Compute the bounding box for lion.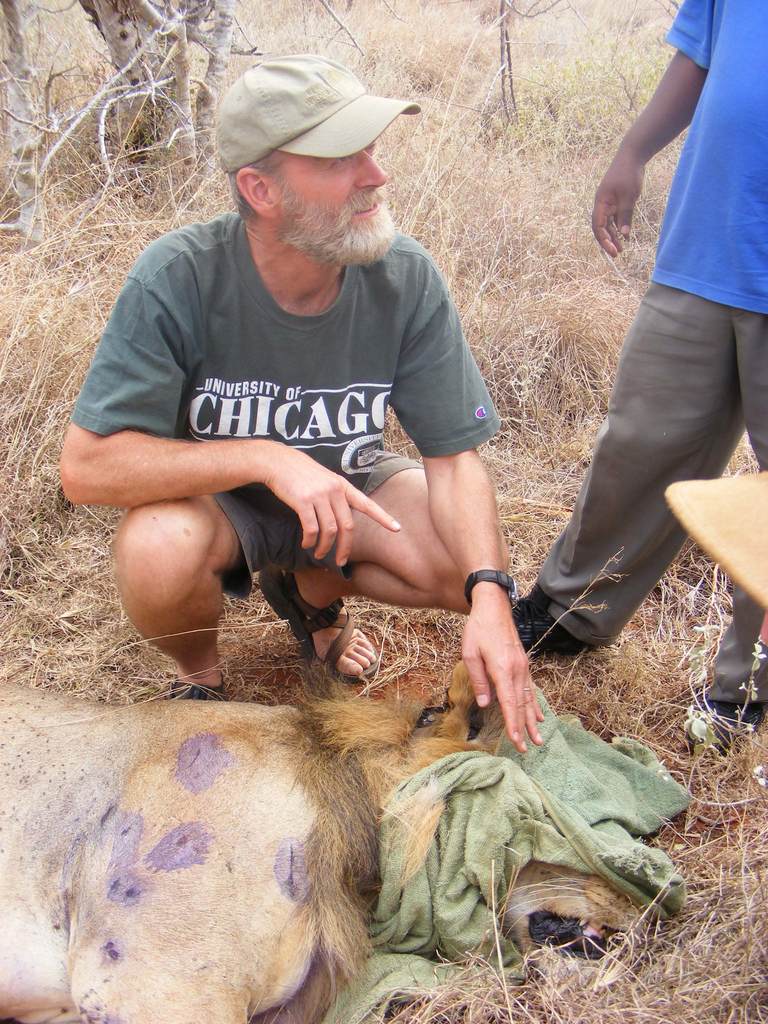
<bbox>0, 666, 644, 1023</bbox>.
